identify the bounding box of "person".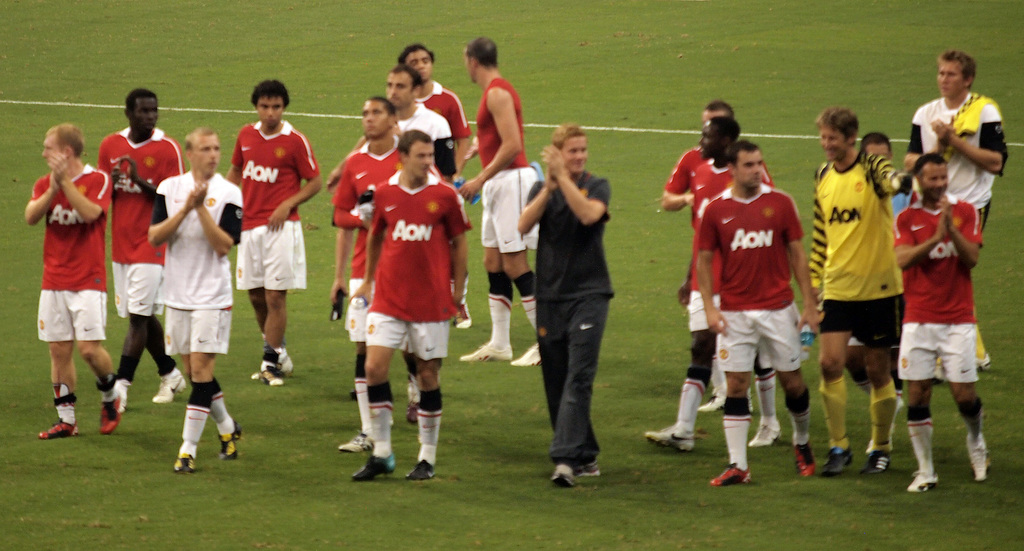
box=[385, 65, 452, 163].
